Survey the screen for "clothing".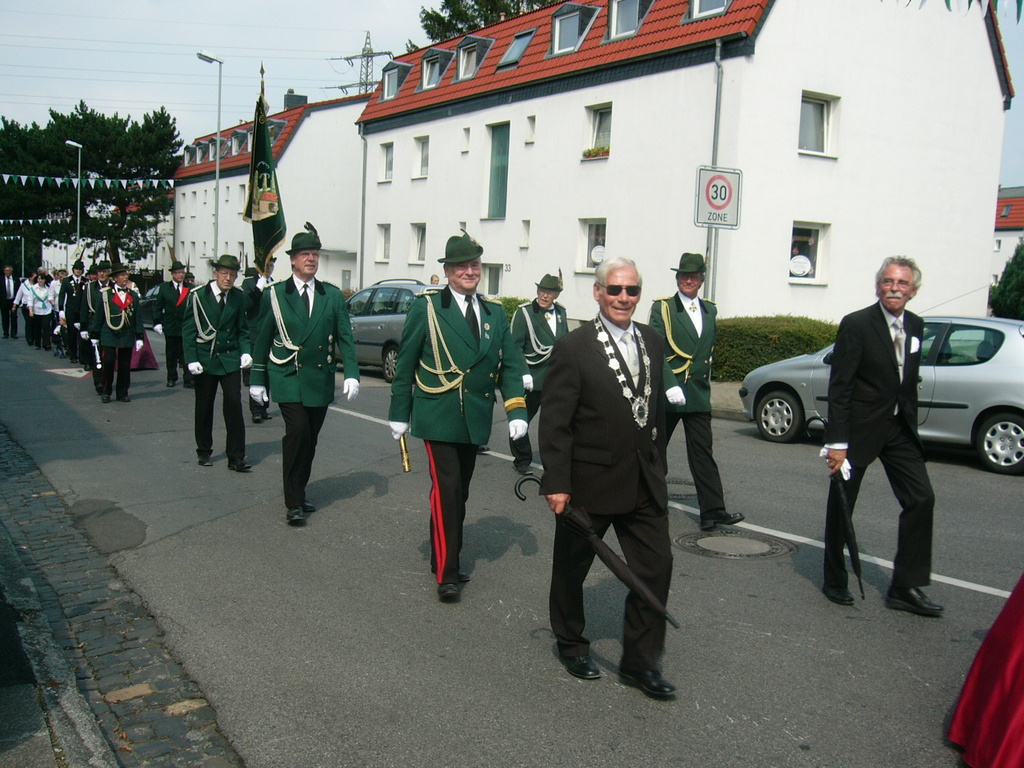
Survey found: (x1=13, y1=278, x2=33, y2=338).
